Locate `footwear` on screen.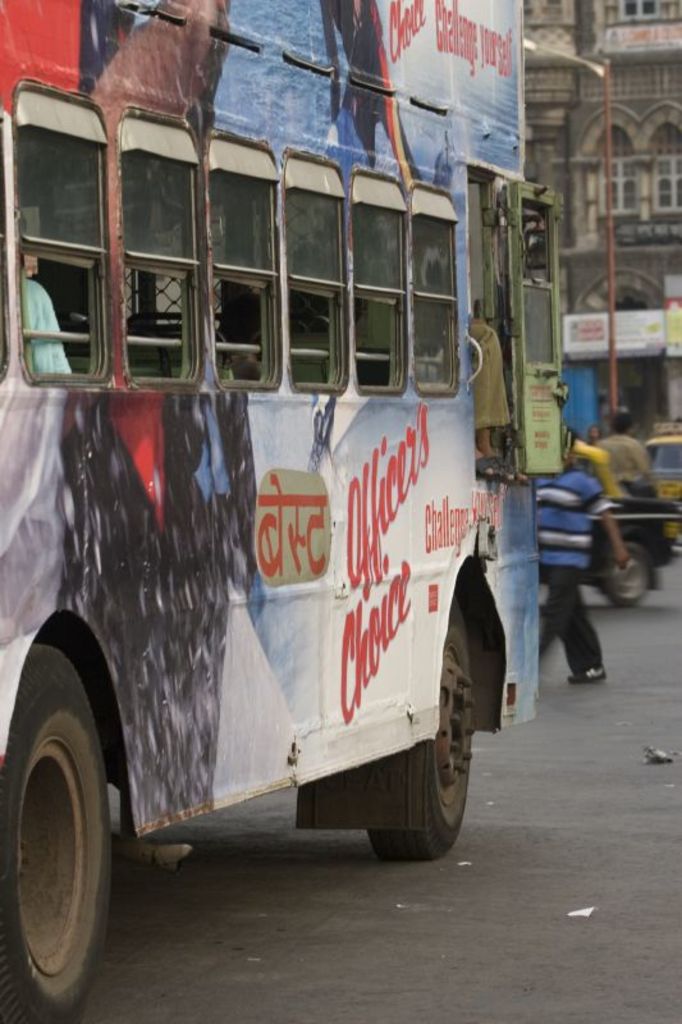
On screen at left=575, top=662, right=614, bottom=681.
